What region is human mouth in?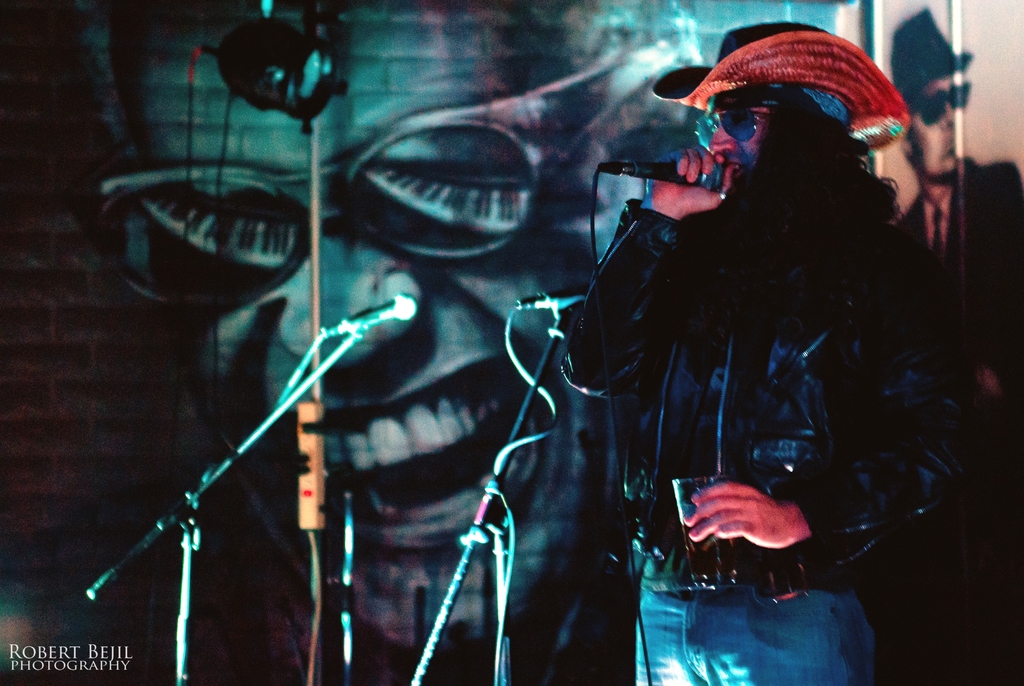
(x1=275, y1=355, x2=536, y2=545).
